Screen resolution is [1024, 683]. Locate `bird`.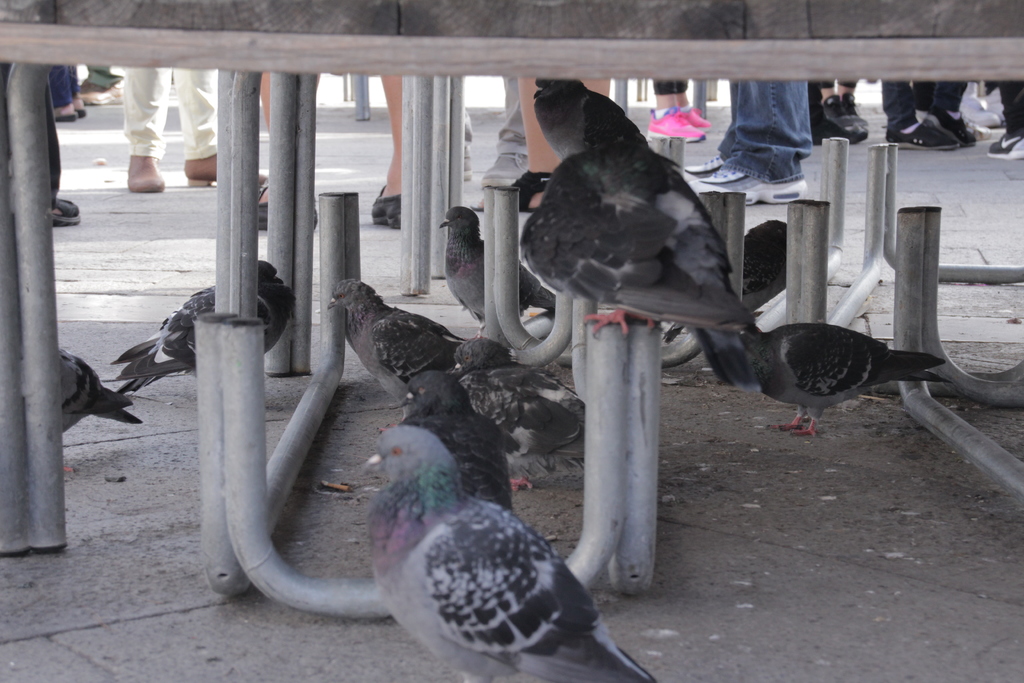
BBox(751, 322, 955, 441).
